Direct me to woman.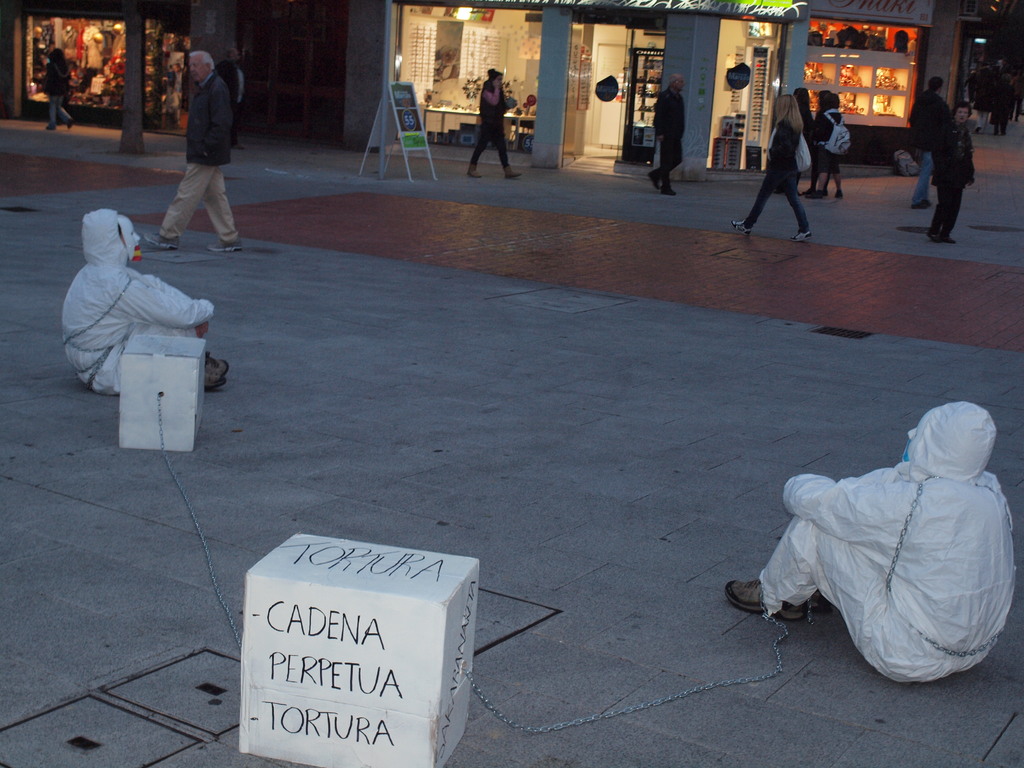
Direction: x1=728, y1=94, x2=815, y2=237.
